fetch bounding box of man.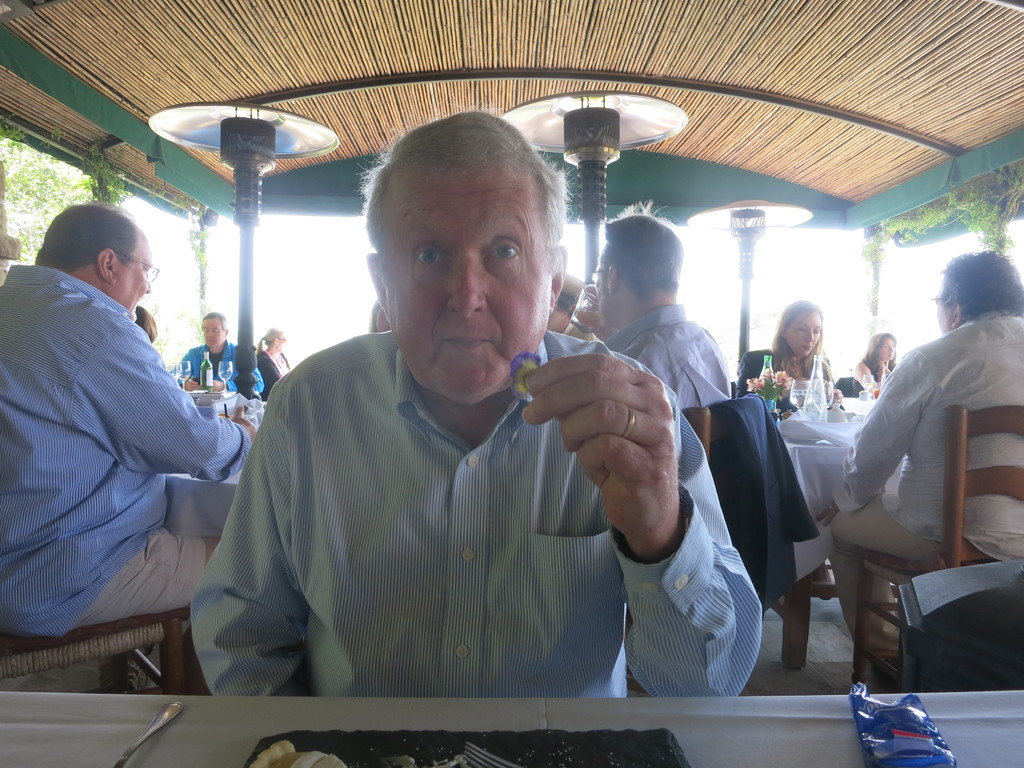
Bbox: bbox(8, 185, 230, 688).
